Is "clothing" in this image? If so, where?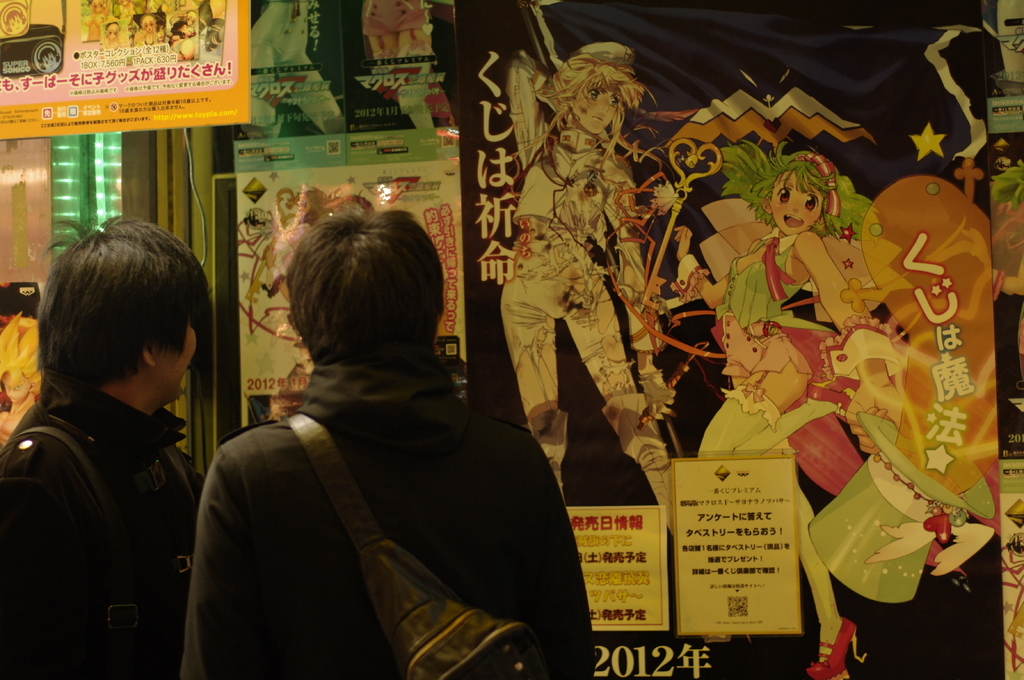
Yes, at <bbox>0, 378, 184, 679</bbox>.
